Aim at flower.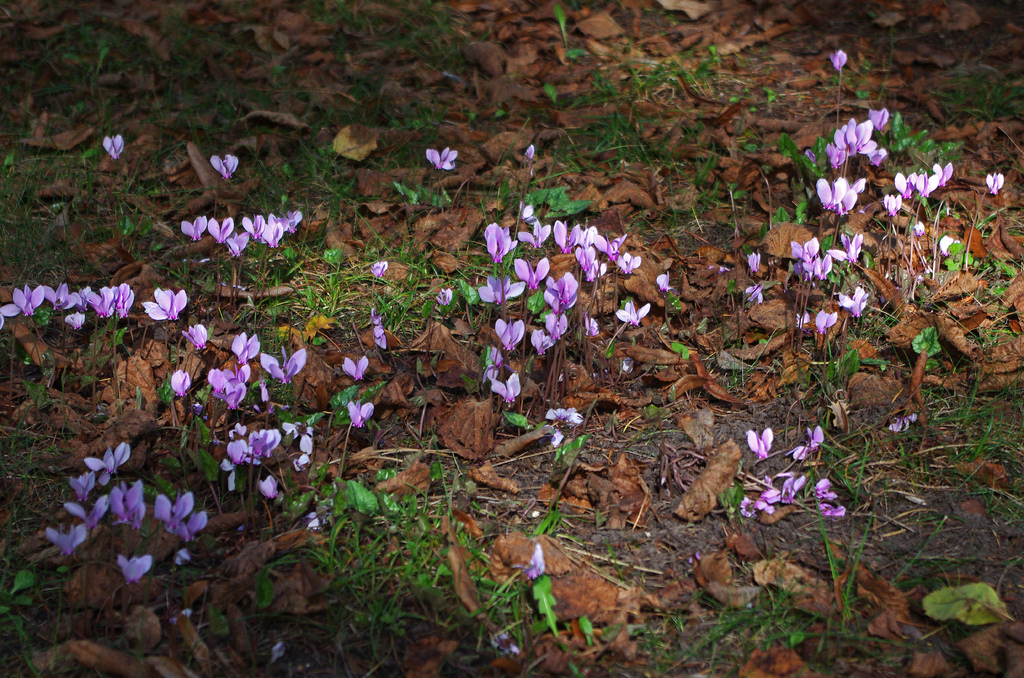
Aimed at select_region(744, 284, 763, 305).
